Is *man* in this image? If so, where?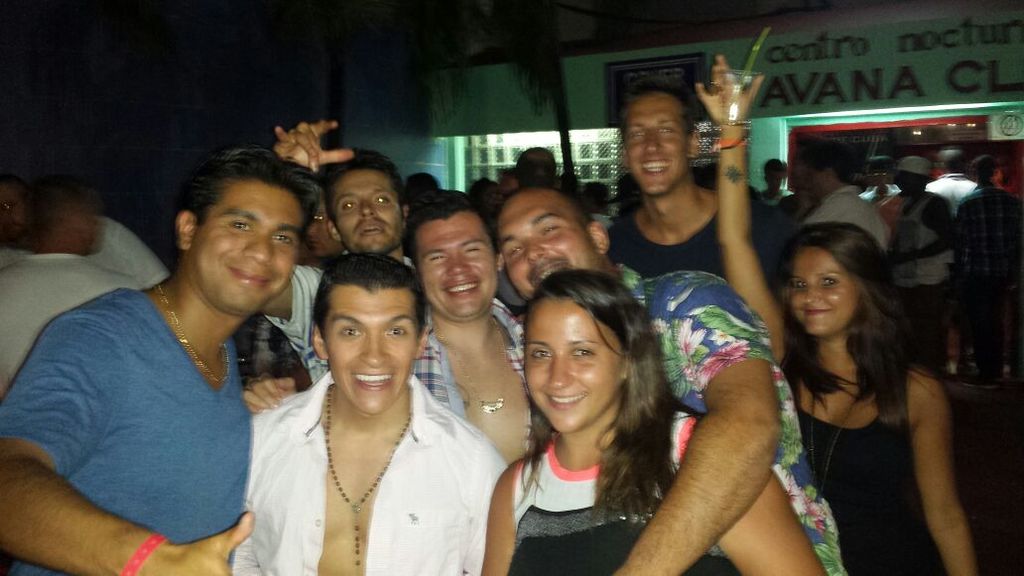
Yes, at rect(0, 148, 316, 575).
